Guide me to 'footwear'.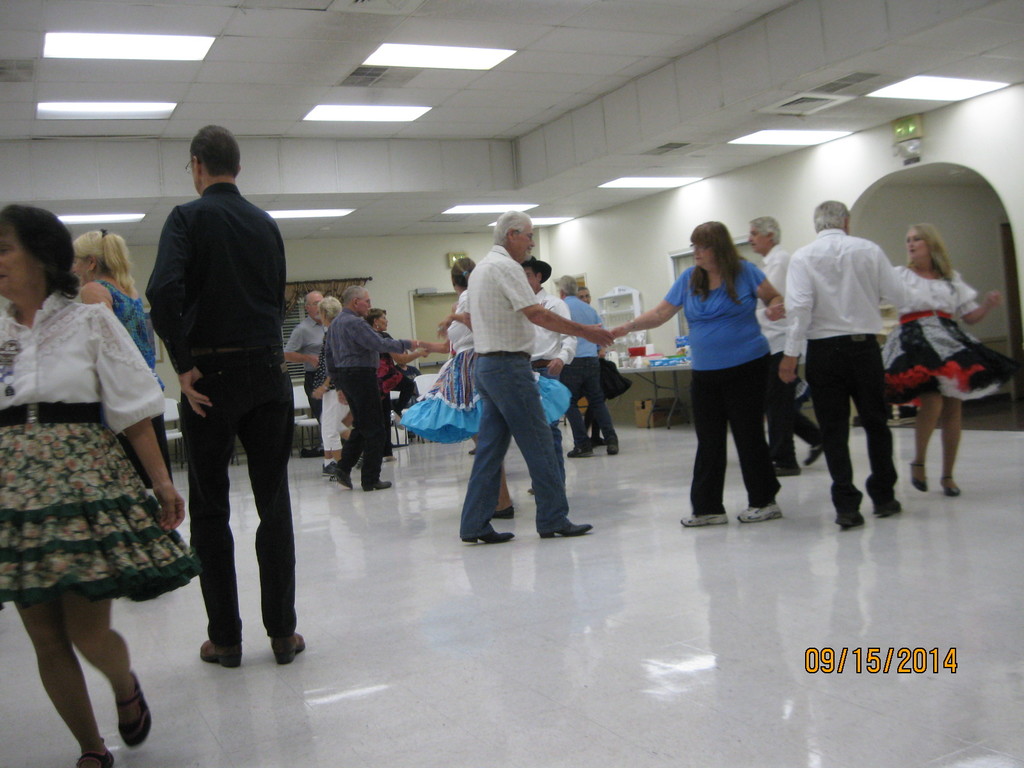
Guidance: rect(362, 476, 391, 492).
